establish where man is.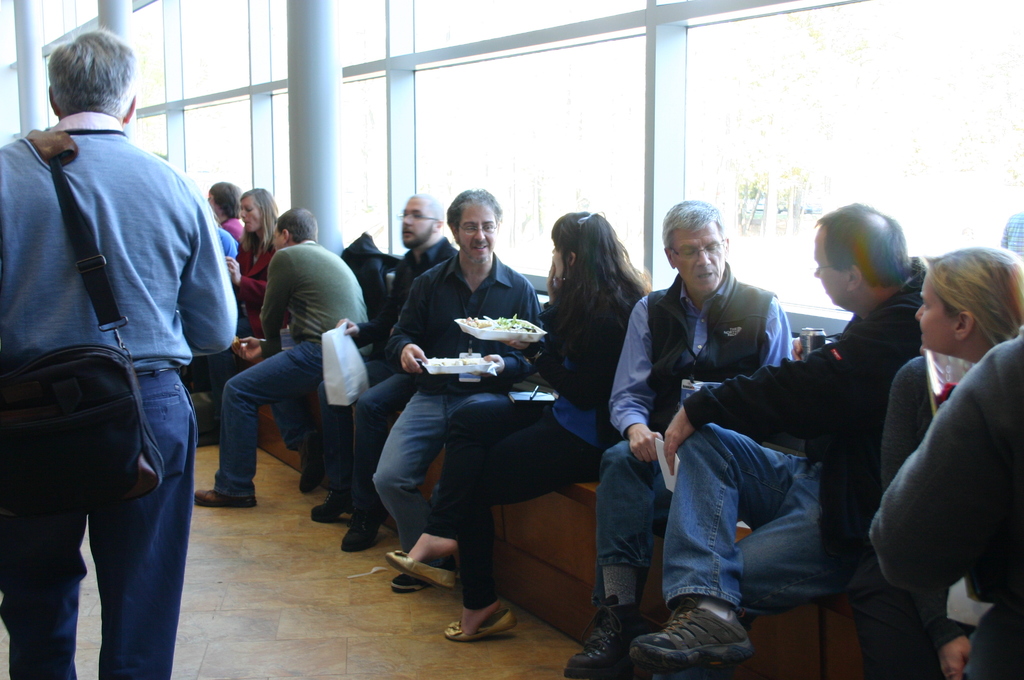
Established at 190, 207, 360, 508.
